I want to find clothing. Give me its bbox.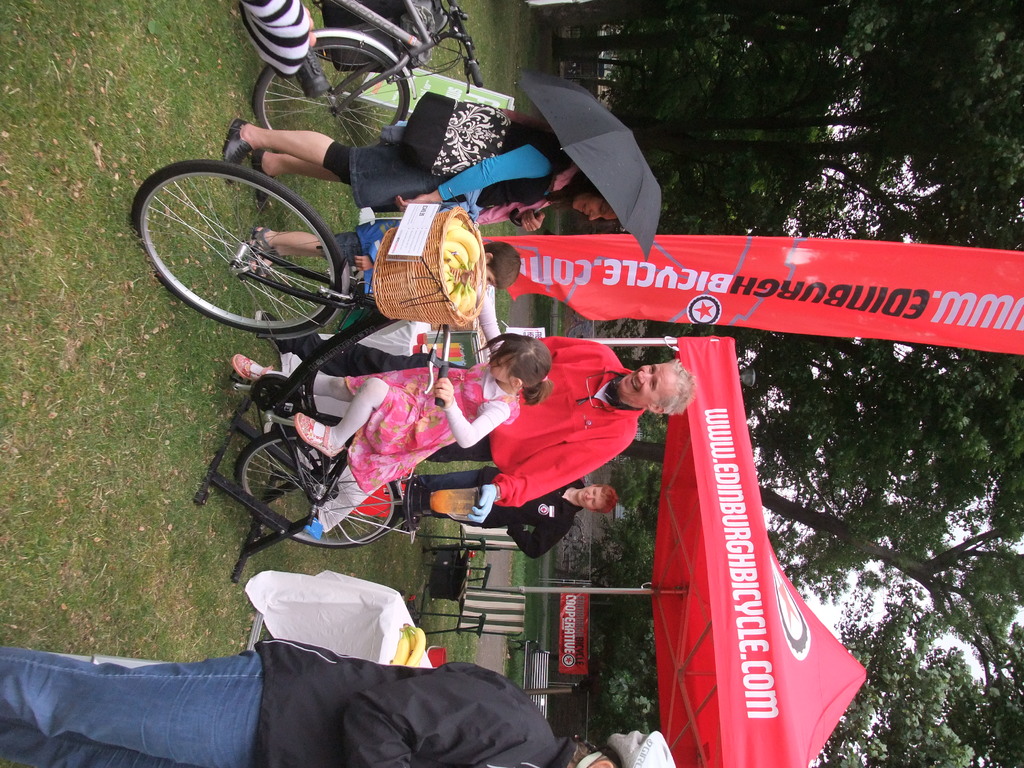
251,630,572,767.
